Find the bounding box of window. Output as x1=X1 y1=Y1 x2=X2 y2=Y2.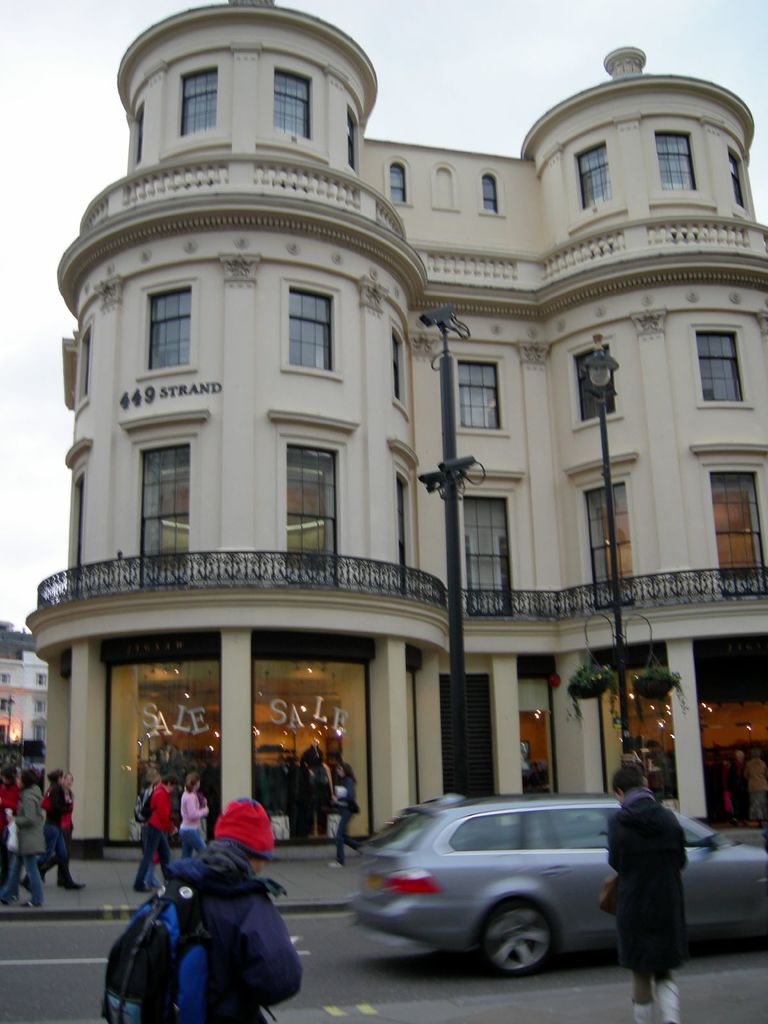
x1=268 y1=408 x2=359 y2=580.
